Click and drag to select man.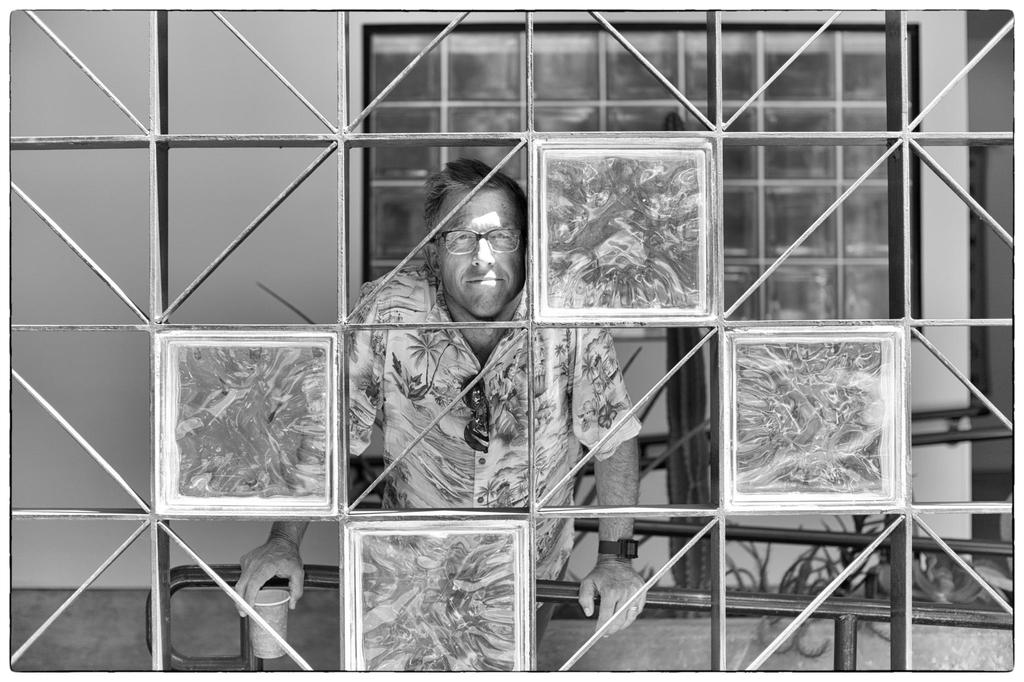
Selection: detection(237, 160, 641, 679).
